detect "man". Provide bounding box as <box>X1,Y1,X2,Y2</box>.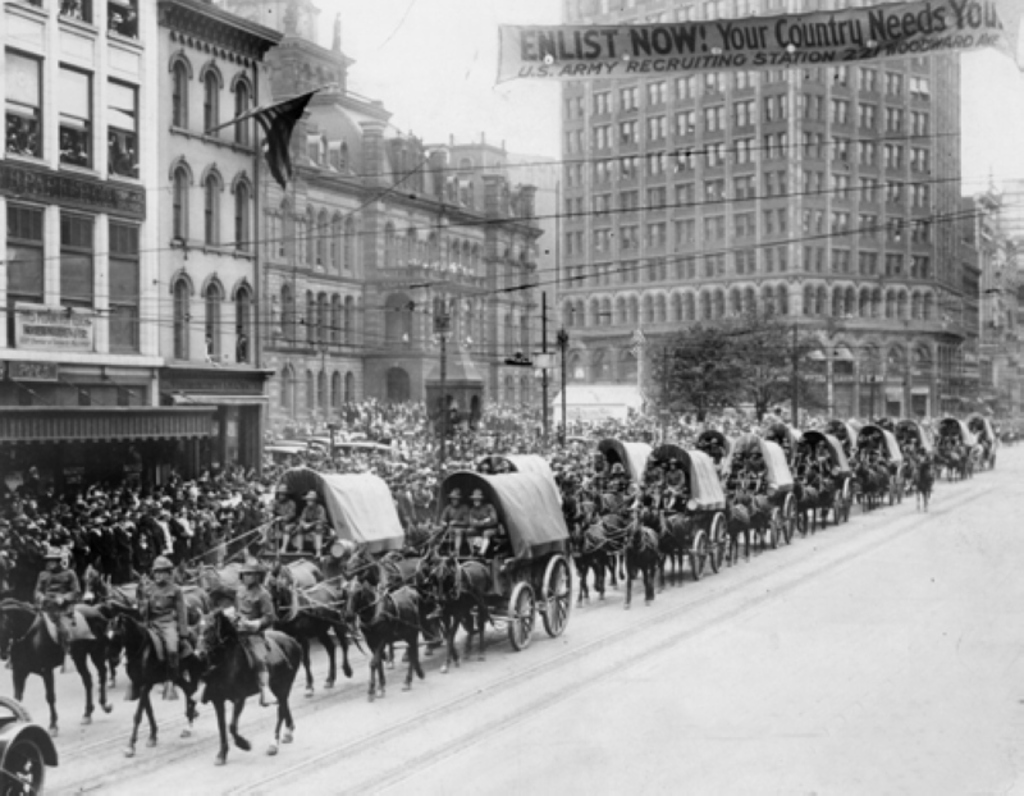
<box>659,456,689,512</box>.
